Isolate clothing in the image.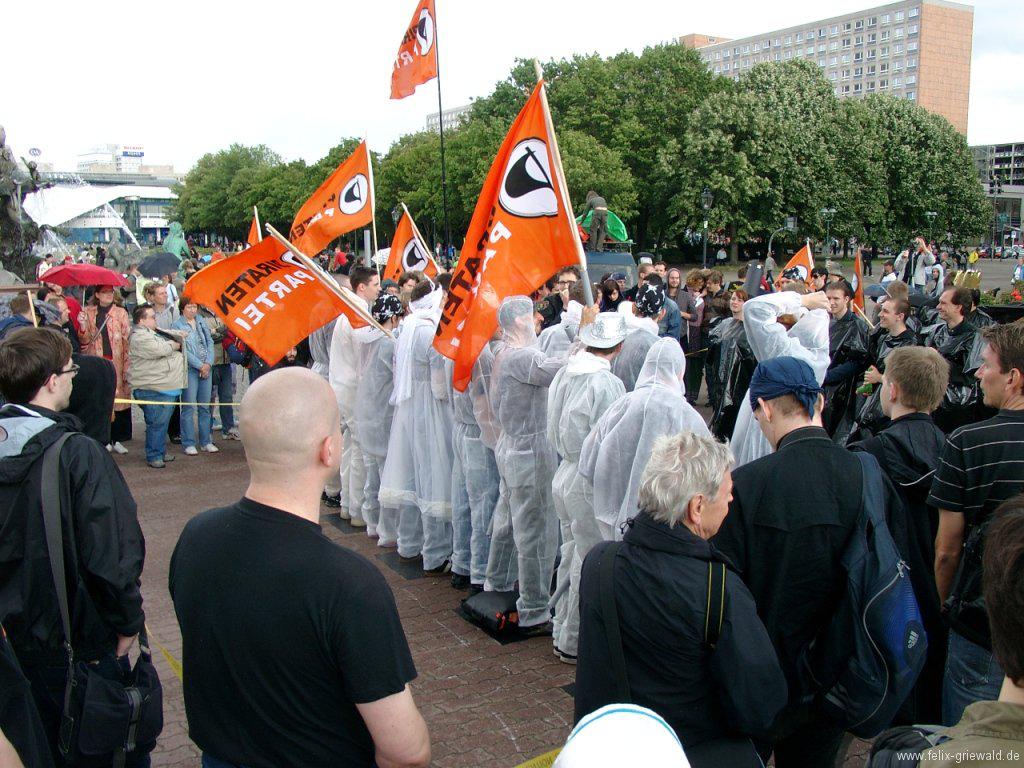
Isolated region: <box>845,408,946,718</box>.
